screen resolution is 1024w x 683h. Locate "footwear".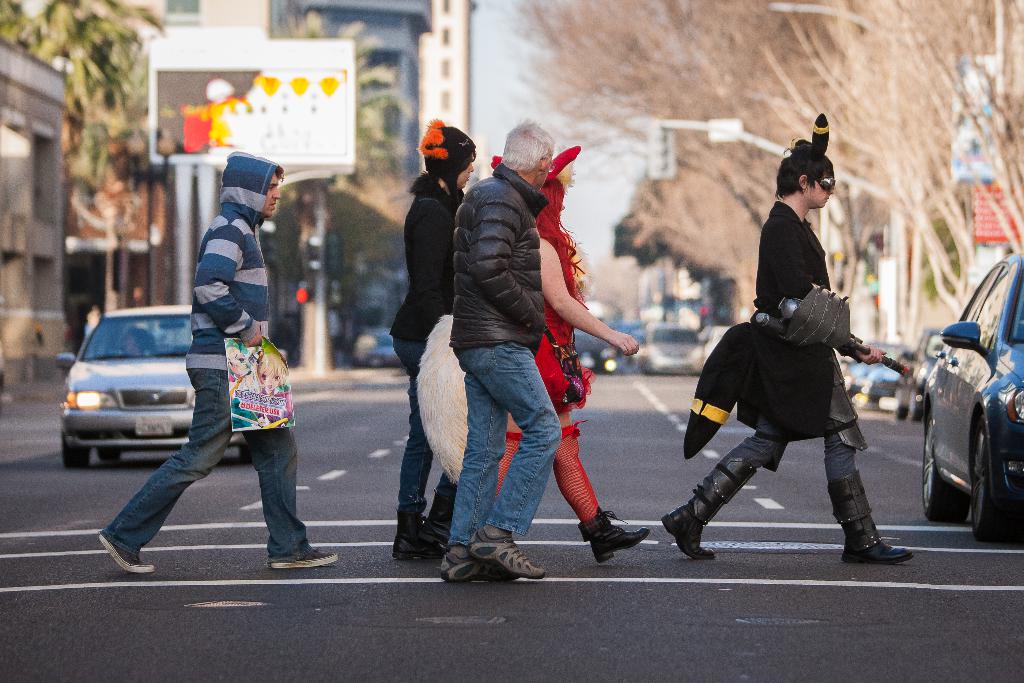
(left=268, top=547, right=342, bottom=573).
